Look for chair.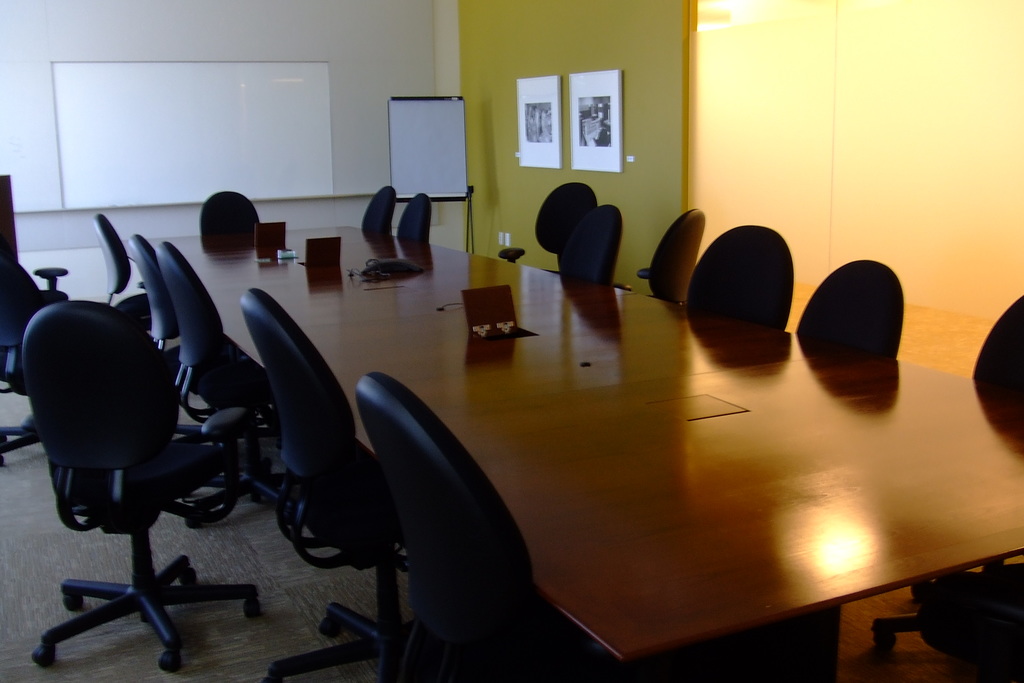
Found: (681,224,794,334).
